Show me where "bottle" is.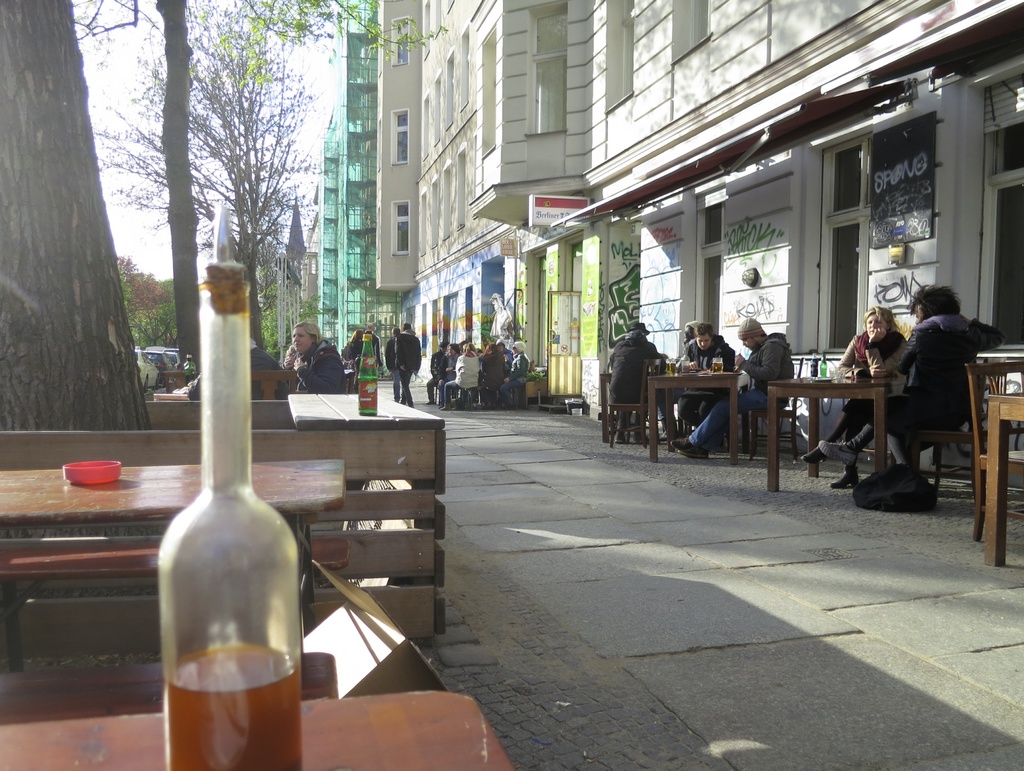
"bottle" is at select_region(355, 330, 384, 423).
